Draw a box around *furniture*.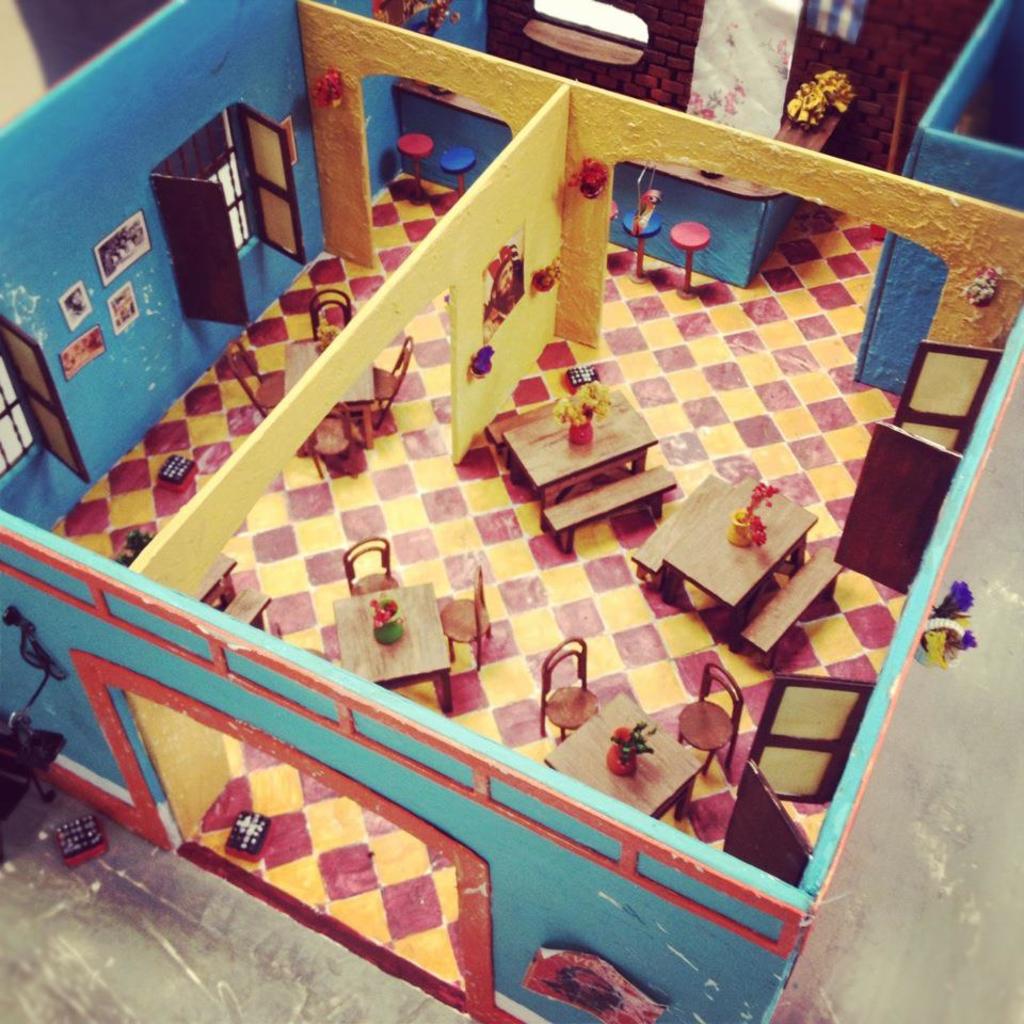
x1=313 y1=284 x2=353 y2=335.
